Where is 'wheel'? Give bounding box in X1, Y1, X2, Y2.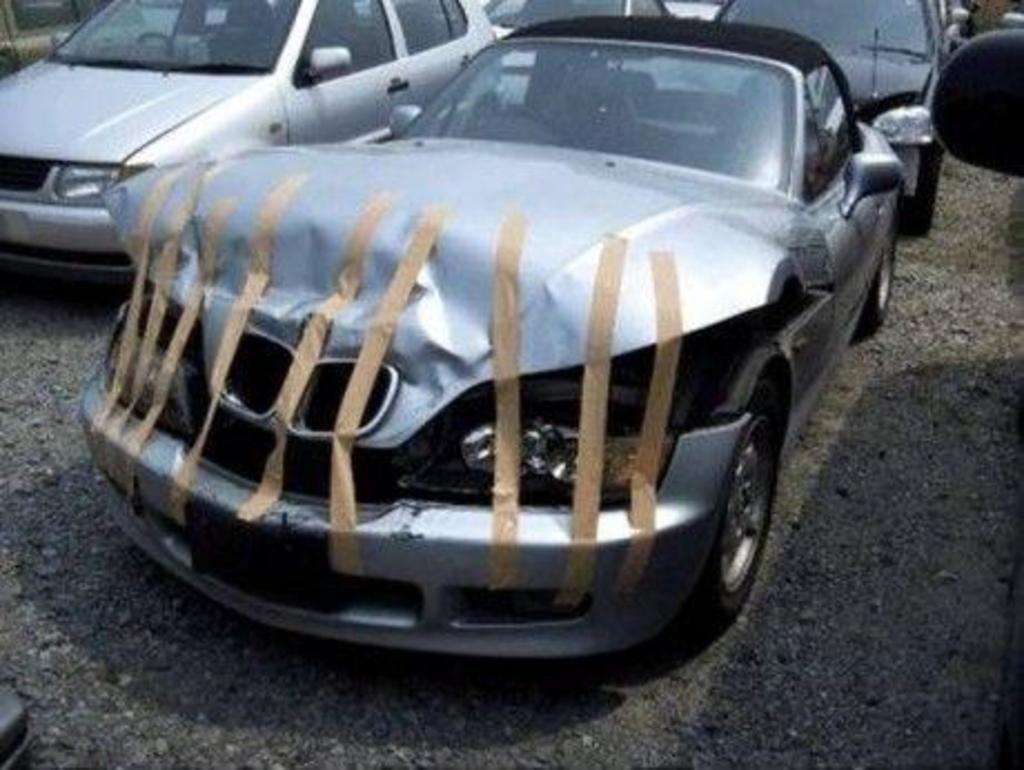
904, 145, 942, 234.
